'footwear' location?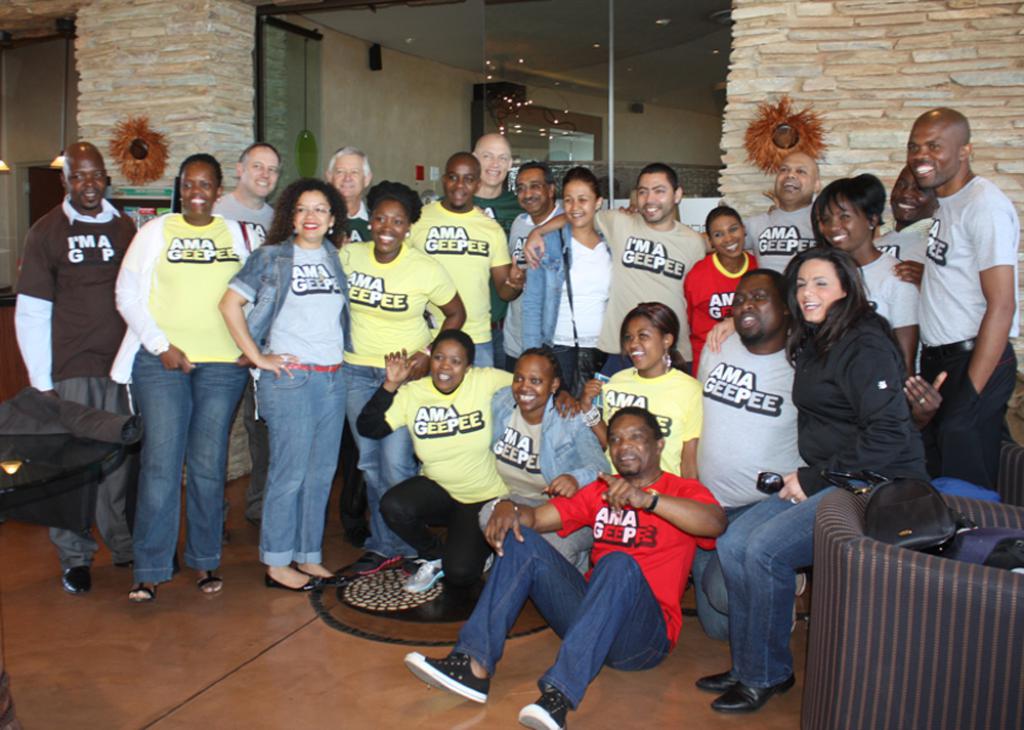
locate(56, 559, 91, 590)
